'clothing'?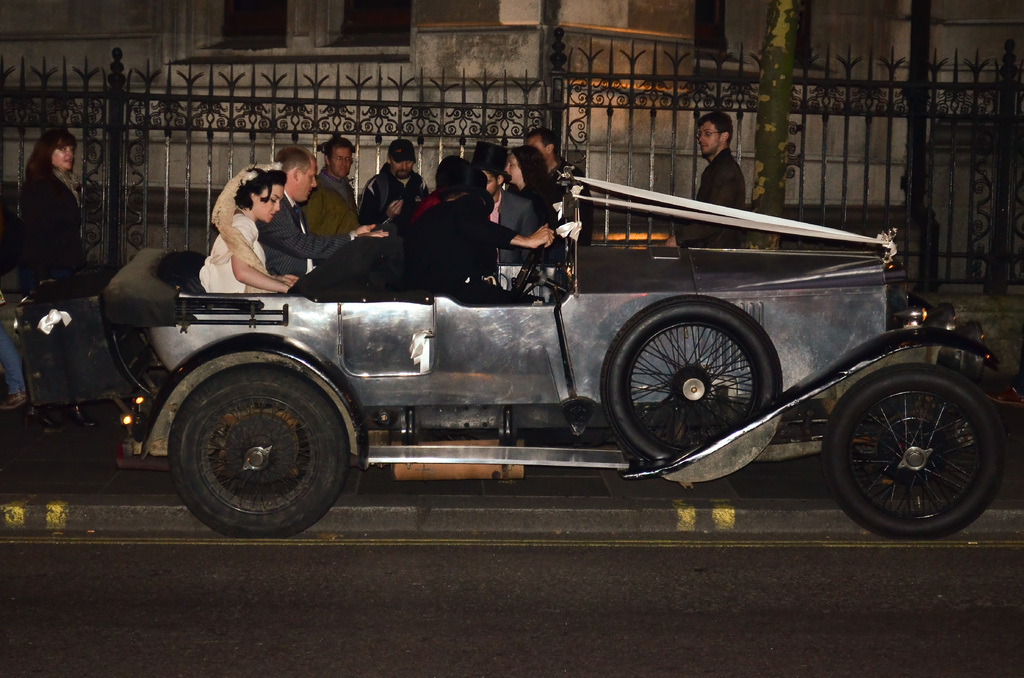
254:193:351:273
